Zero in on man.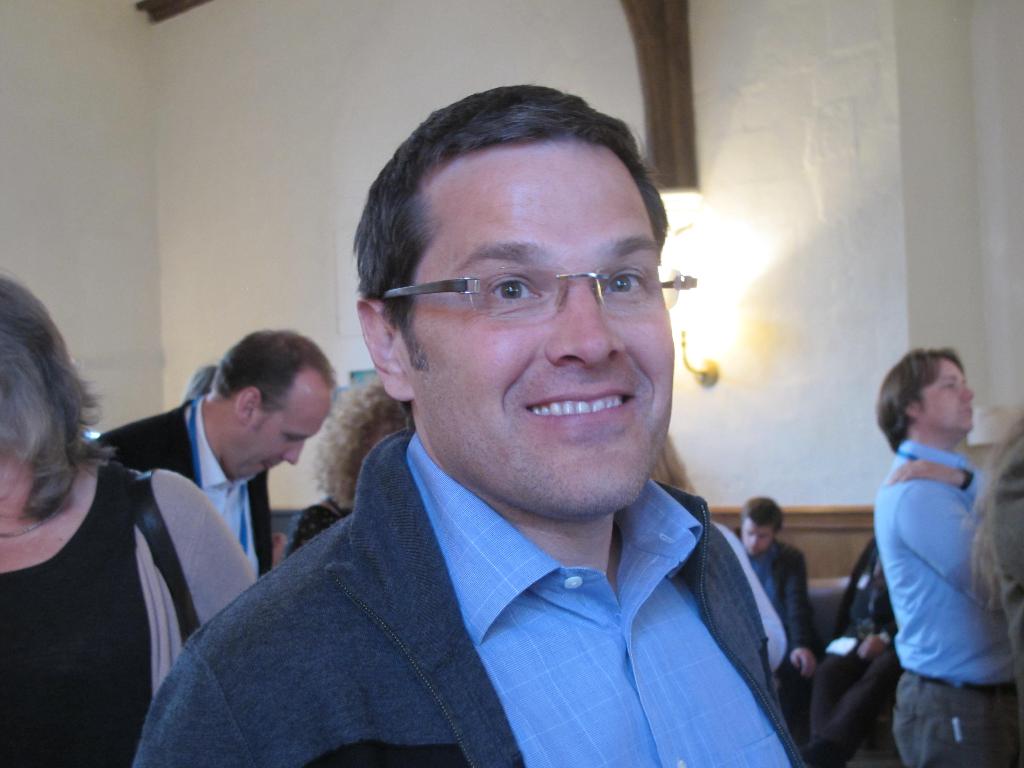
Zeroed in: <bbox>873, 349, 1023, 767</bbox>.
